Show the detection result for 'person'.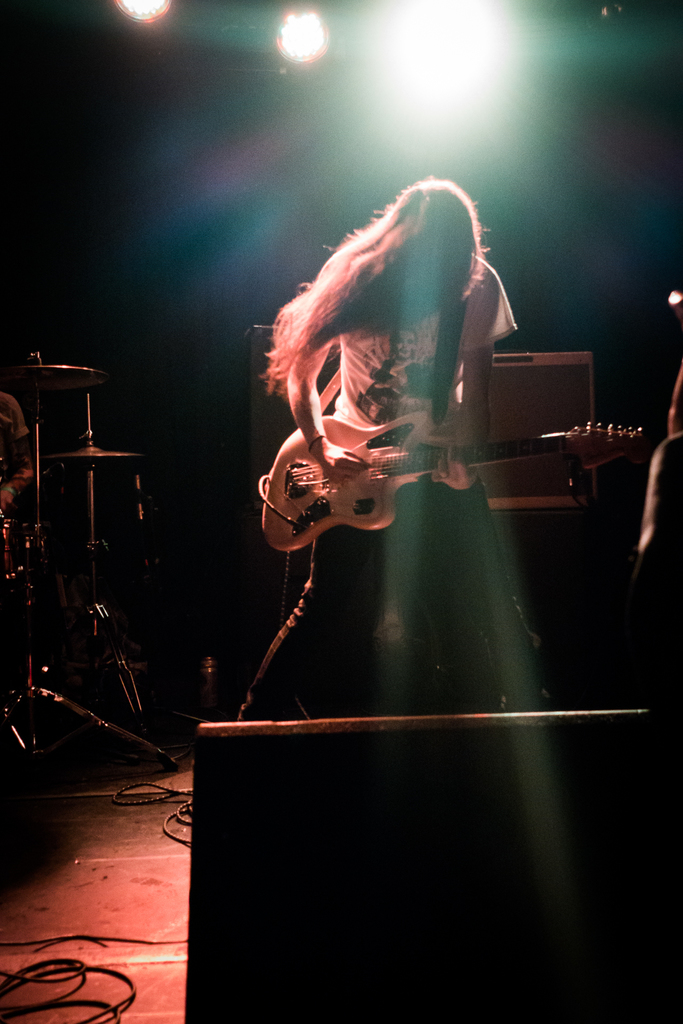
BBox(0, 397, 43, 504).
